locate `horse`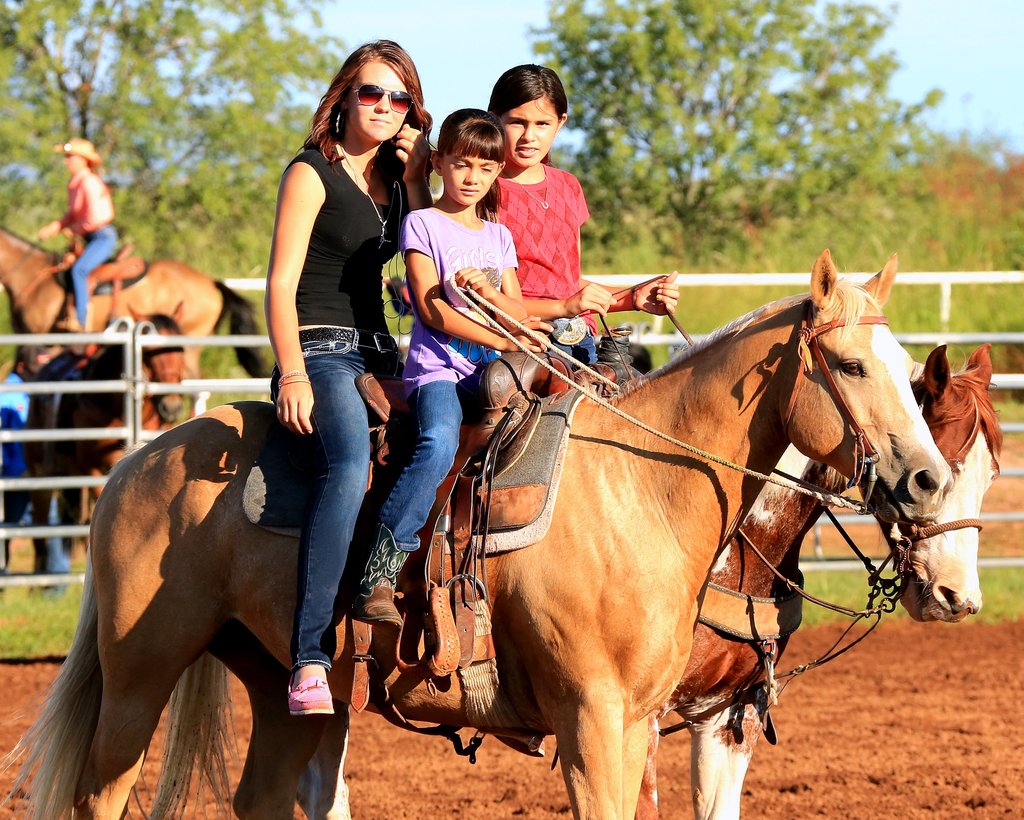
pyautogui.locateOnScreen(0, 249, 952, 819)
